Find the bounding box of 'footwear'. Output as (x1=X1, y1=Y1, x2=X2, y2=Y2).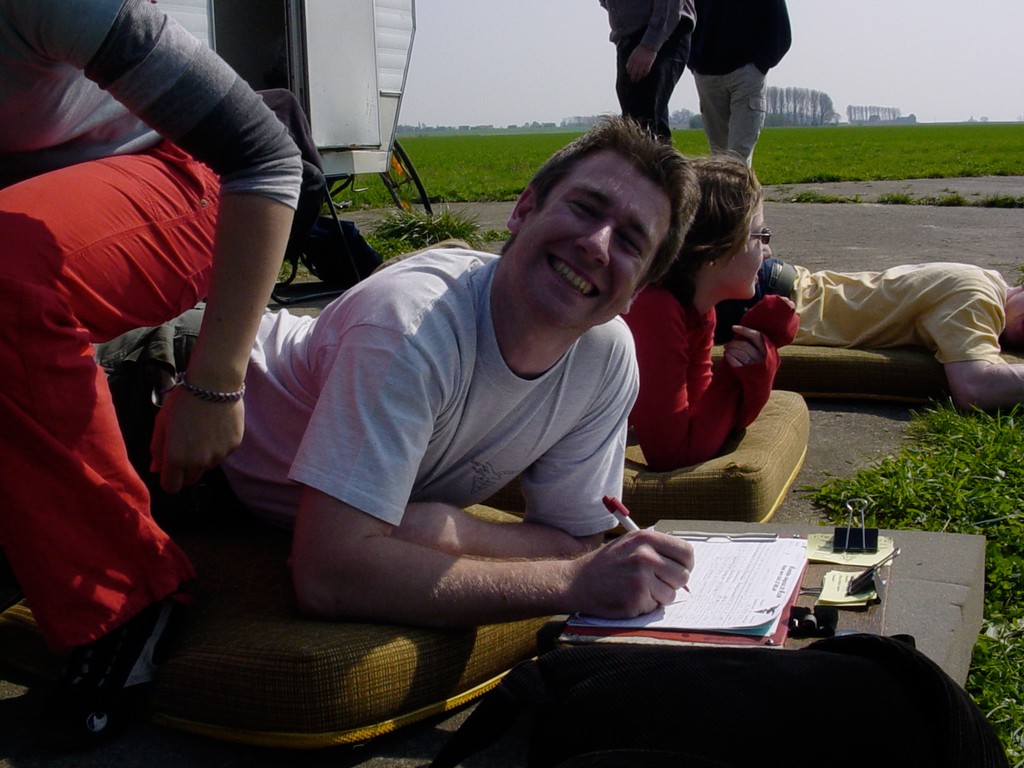
(x1=75, y1=594, x2=171, y2=728).
